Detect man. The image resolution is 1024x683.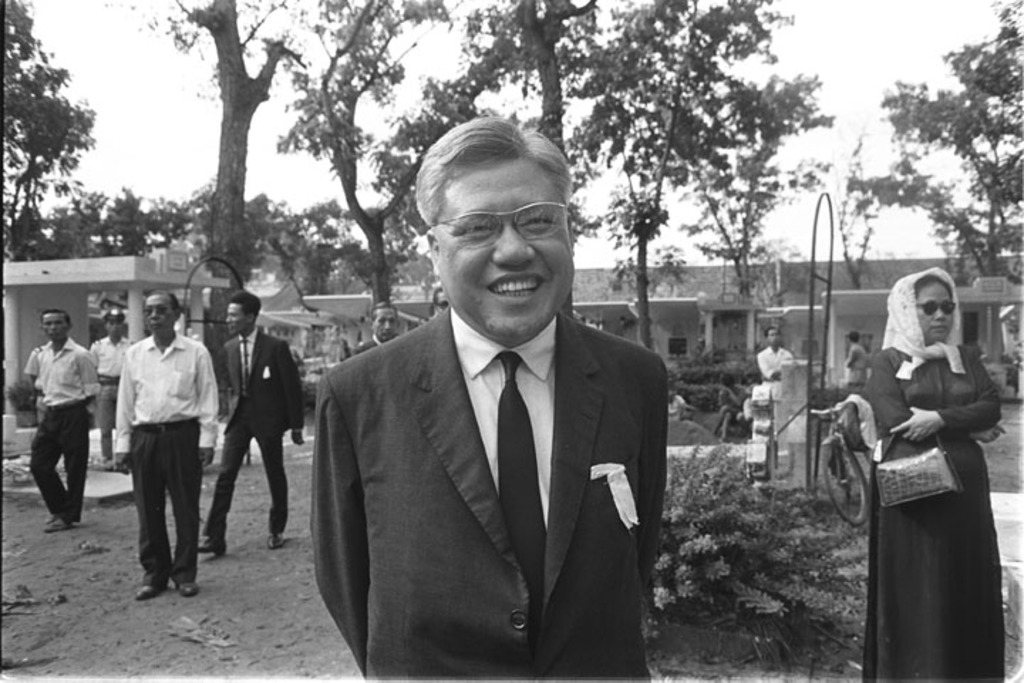
pyautogui.locateOnScreen(353, 302, 401, 356).
